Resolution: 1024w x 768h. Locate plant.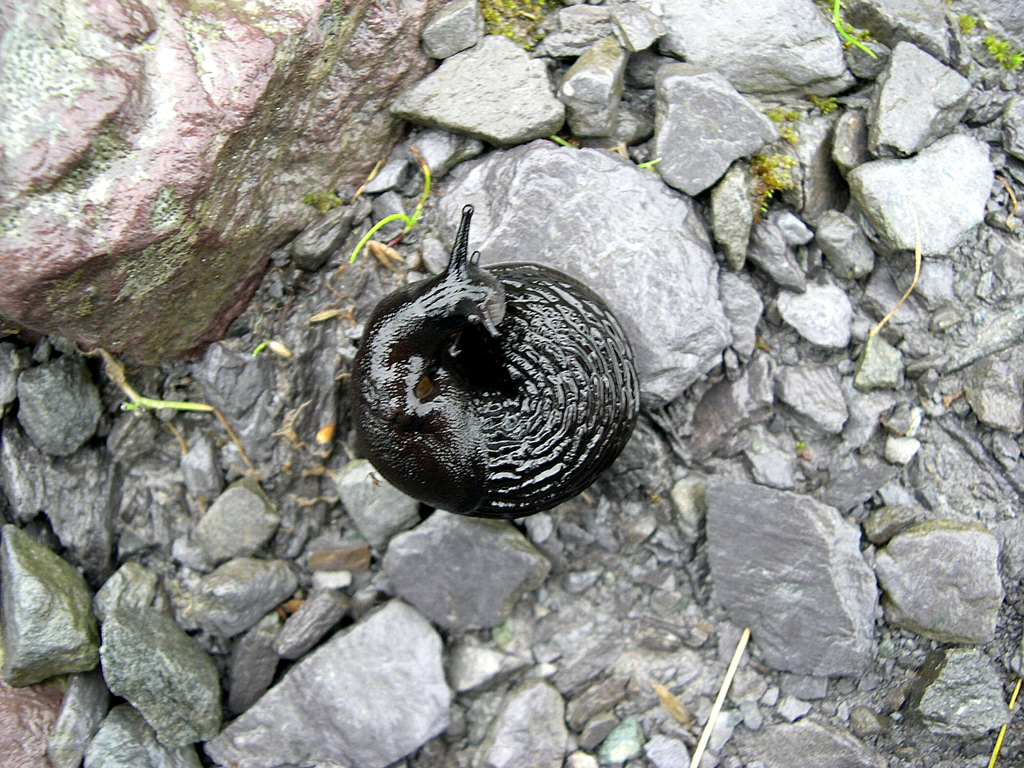
<region>747, 102, 837, 217</region>.
